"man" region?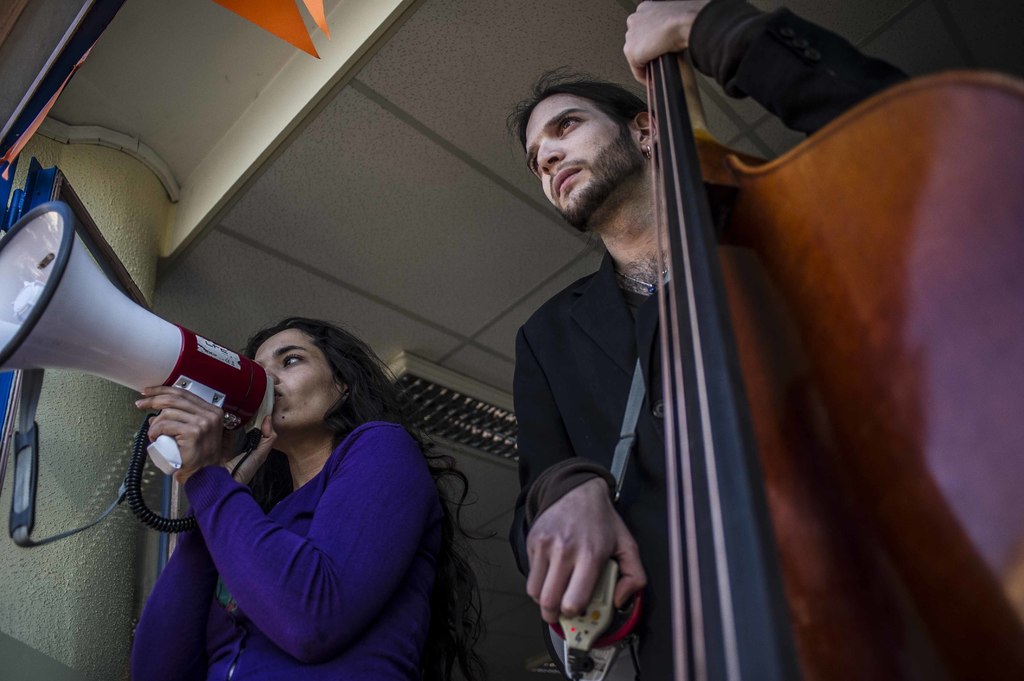
bbox=[507, 0, 916, 680]
